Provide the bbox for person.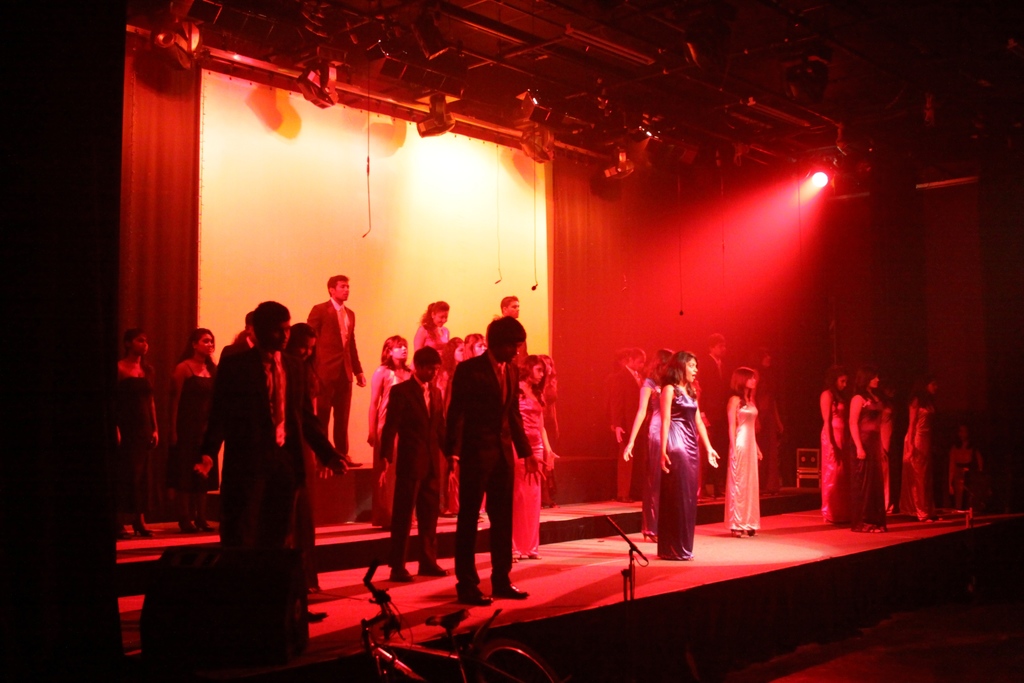
locate(948, 423, 991, 507).
